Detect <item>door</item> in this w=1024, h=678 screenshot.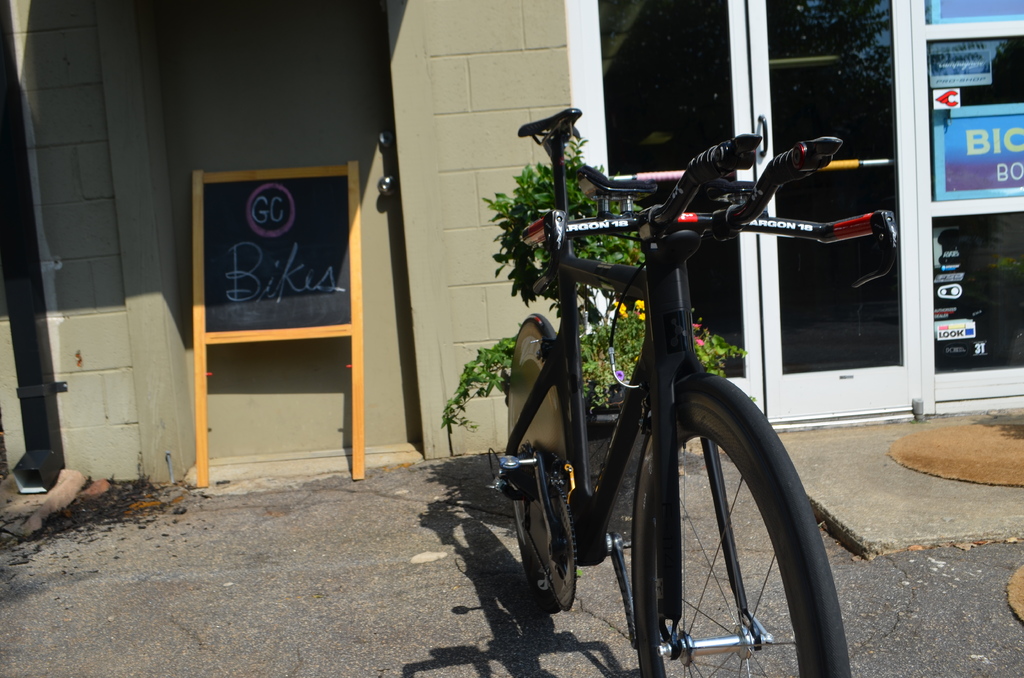
Detection: {"x1": 588, "y1": 0, "x2": 895, "y2": 419}.
